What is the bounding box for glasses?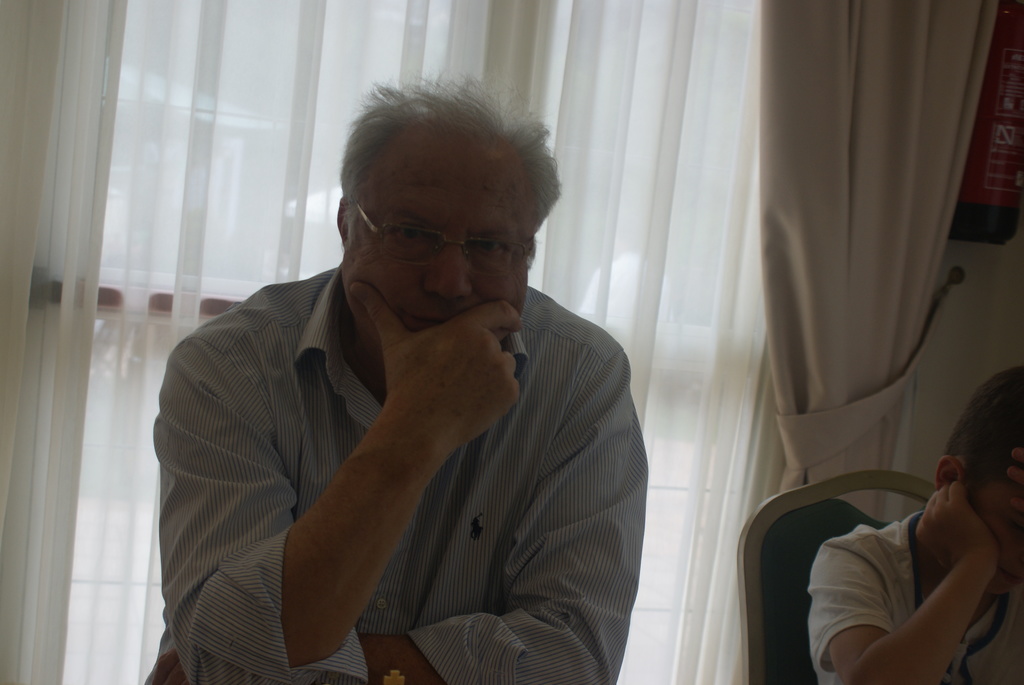
box=[346, 185, 554, 263].
